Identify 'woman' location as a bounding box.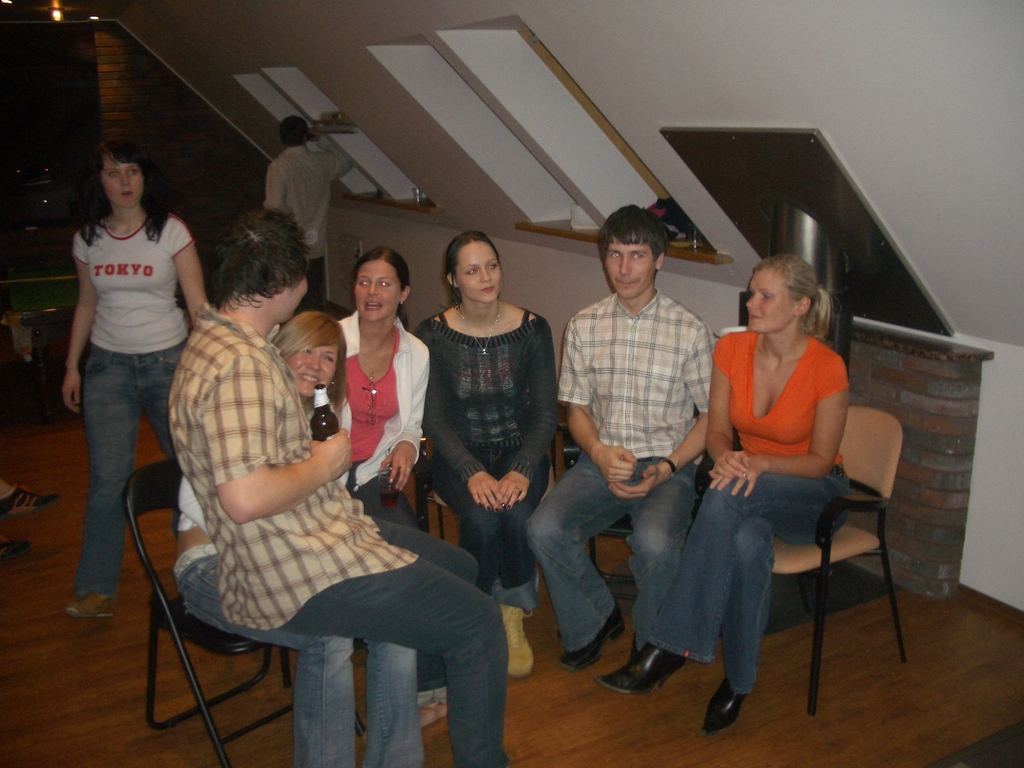
[174, 309, 426, 767].
